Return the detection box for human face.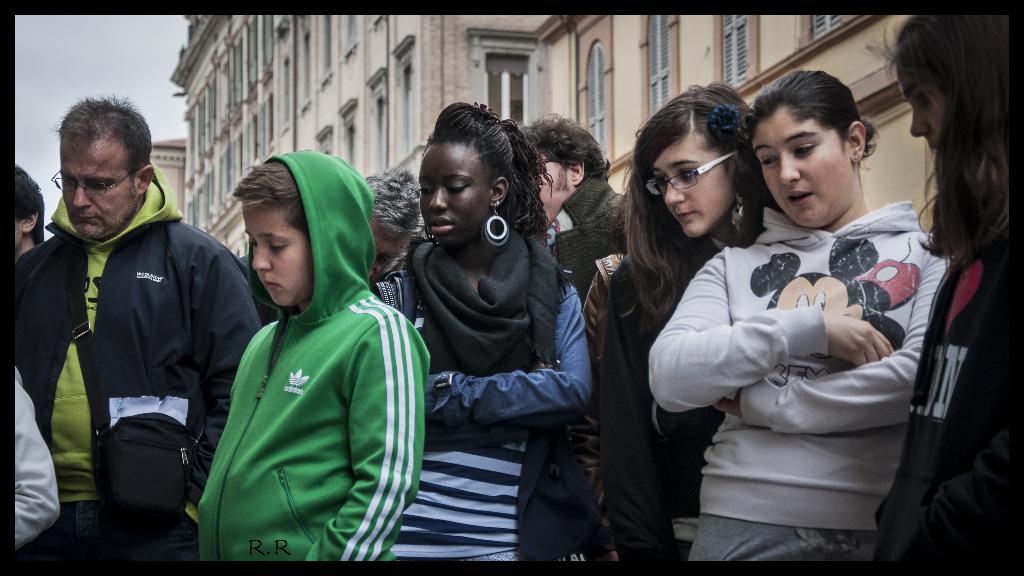
x1=653 y1=132 x2=744 y2=246.
